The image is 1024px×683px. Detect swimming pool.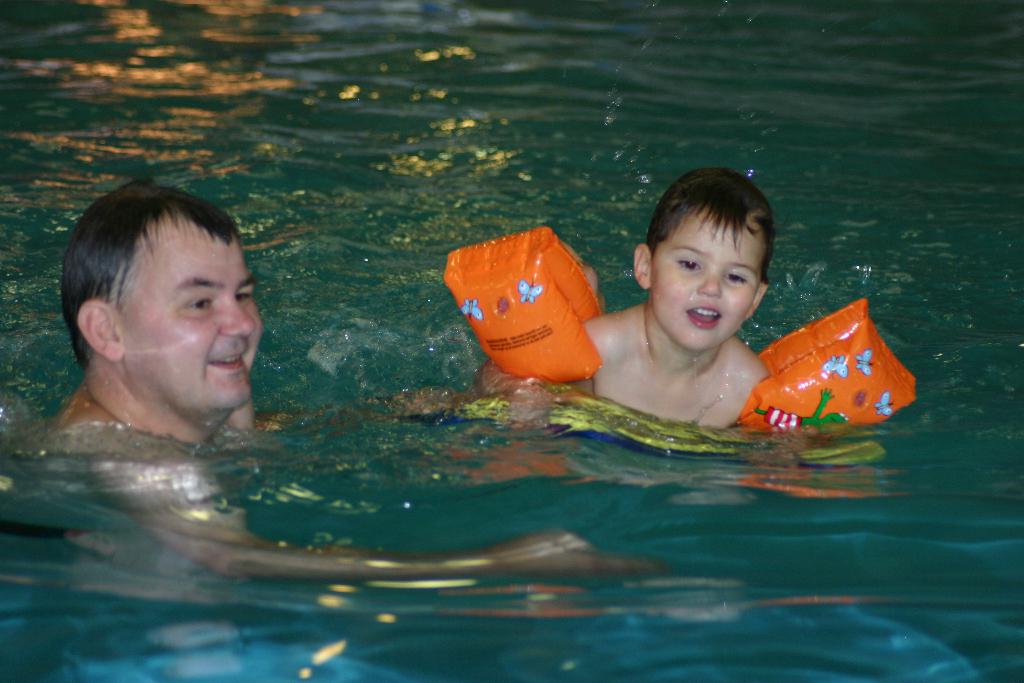
Detection: bbox=(0, 24, 953, 660).
